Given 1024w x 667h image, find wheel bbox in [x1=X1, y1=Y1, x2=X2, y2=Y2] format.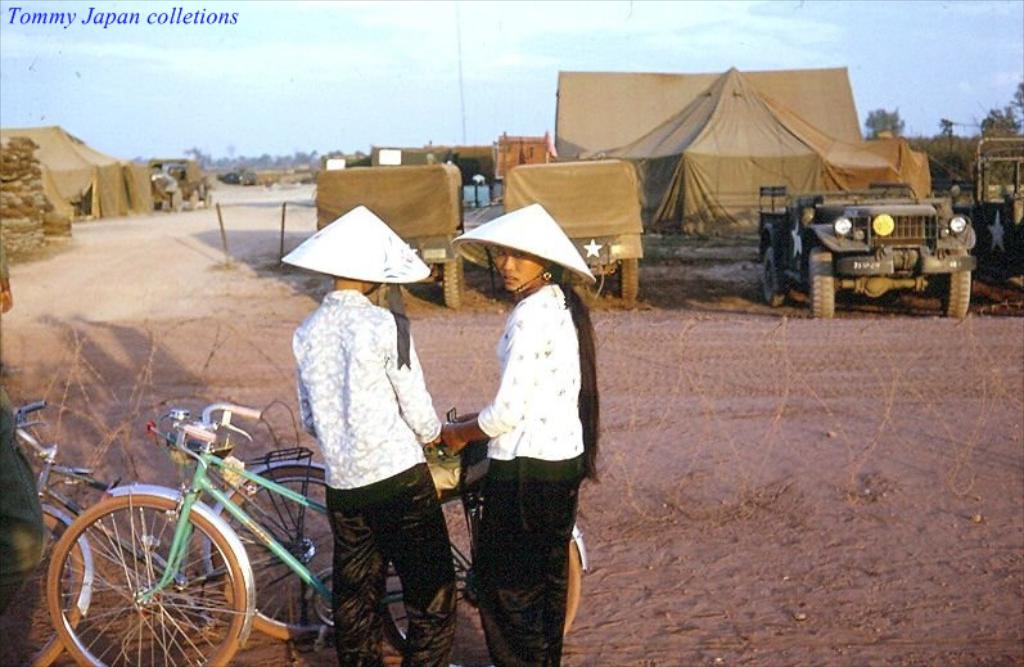
[x1=439, y1=251, x2=463, y2=307].
